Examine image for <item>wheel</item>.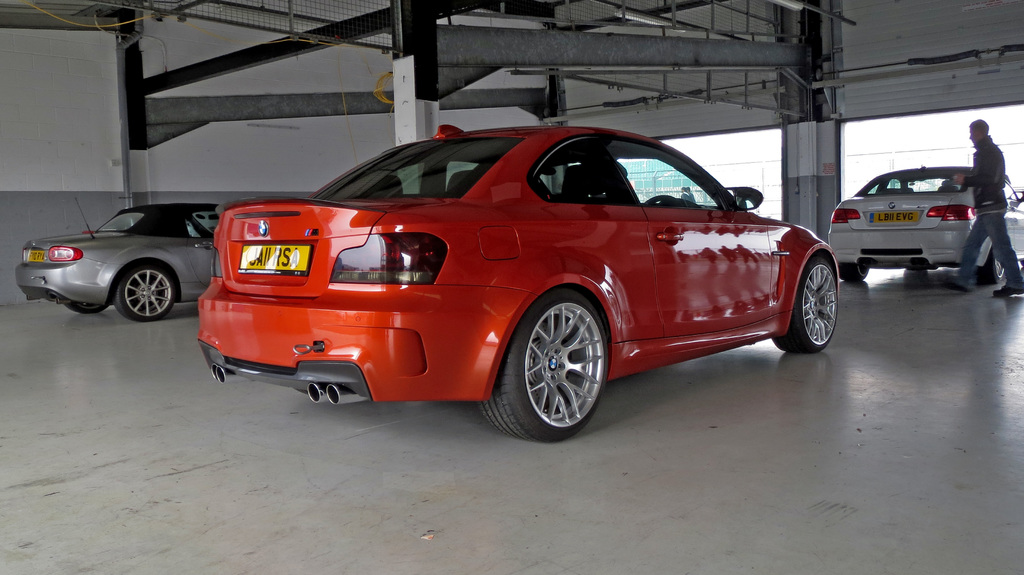
Examination result: (x1=628, y1=193, x2=678, y2=213).
